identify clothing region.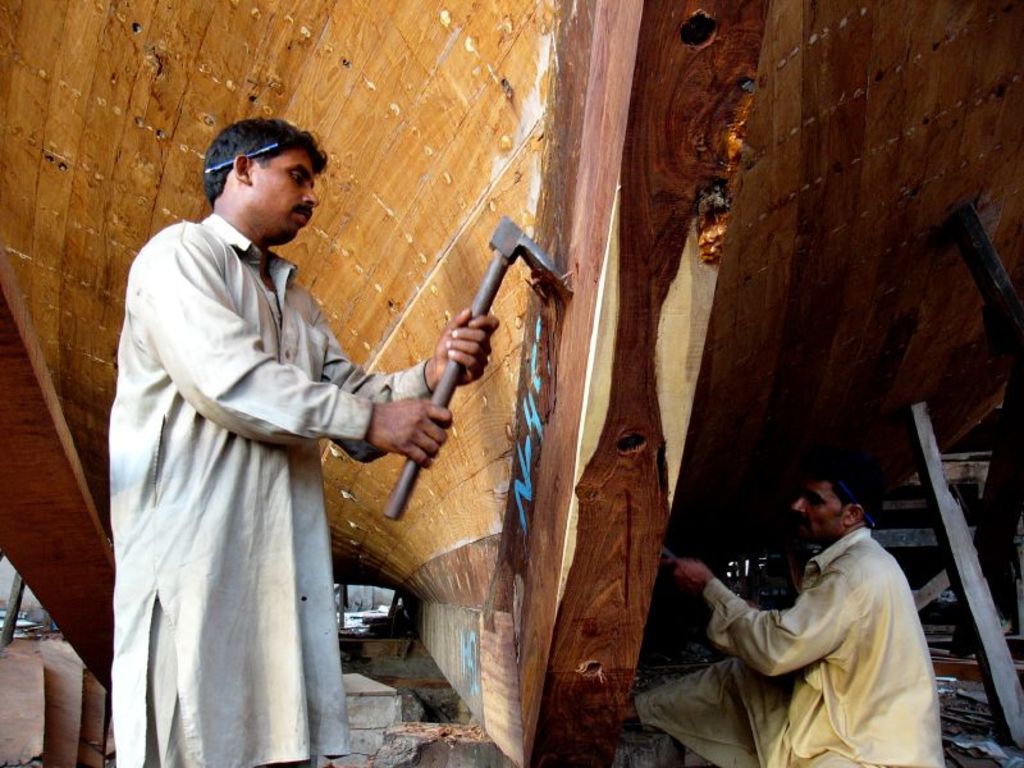
Region: x1=634, y1=524, x2=942, y2=767.
